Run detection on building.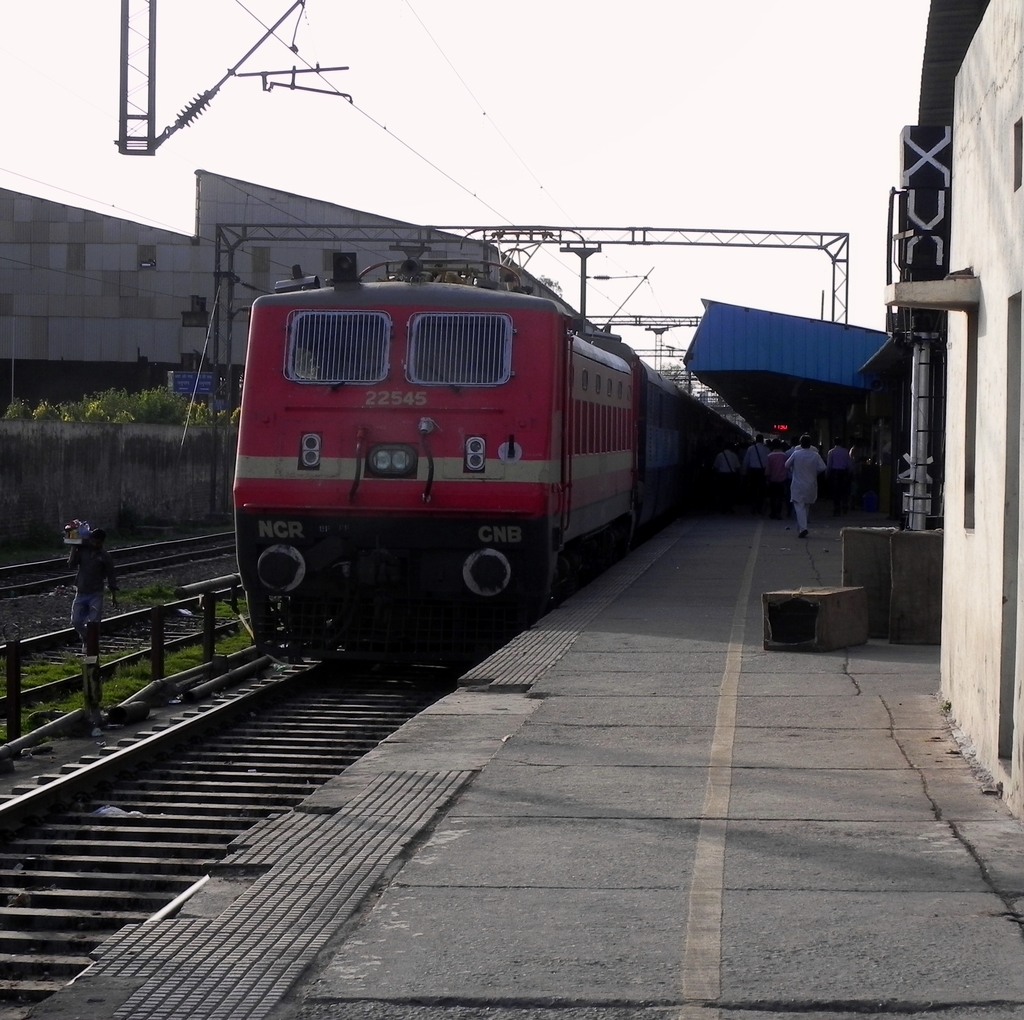
Result: 0,166,567,400.
